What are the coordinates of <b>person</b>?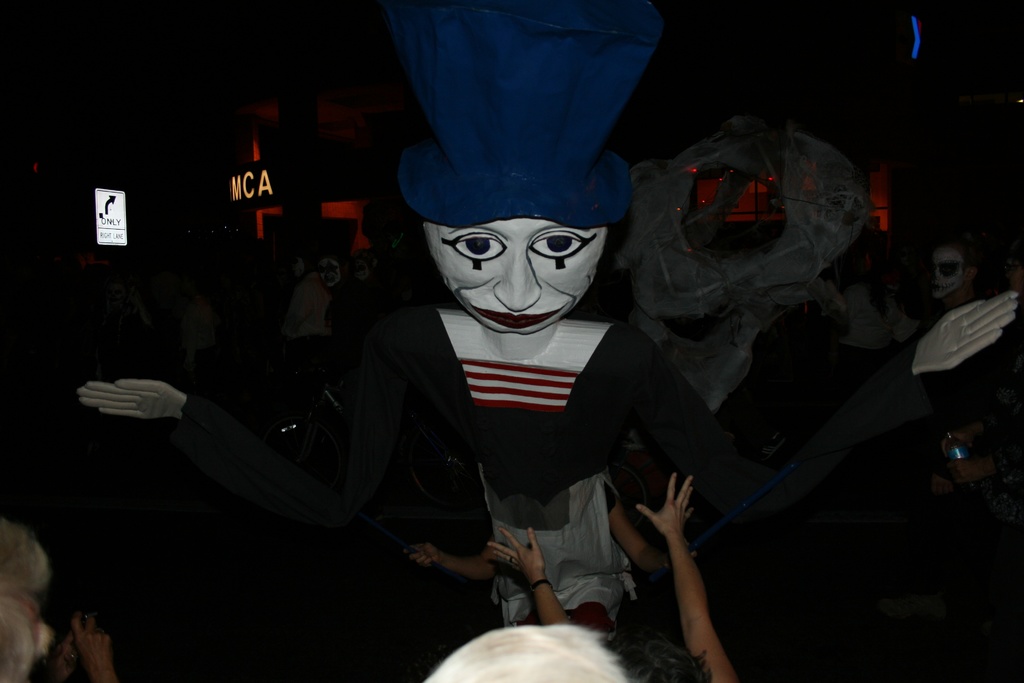
<bbox>730, 345, 785, 457</bbox>.
